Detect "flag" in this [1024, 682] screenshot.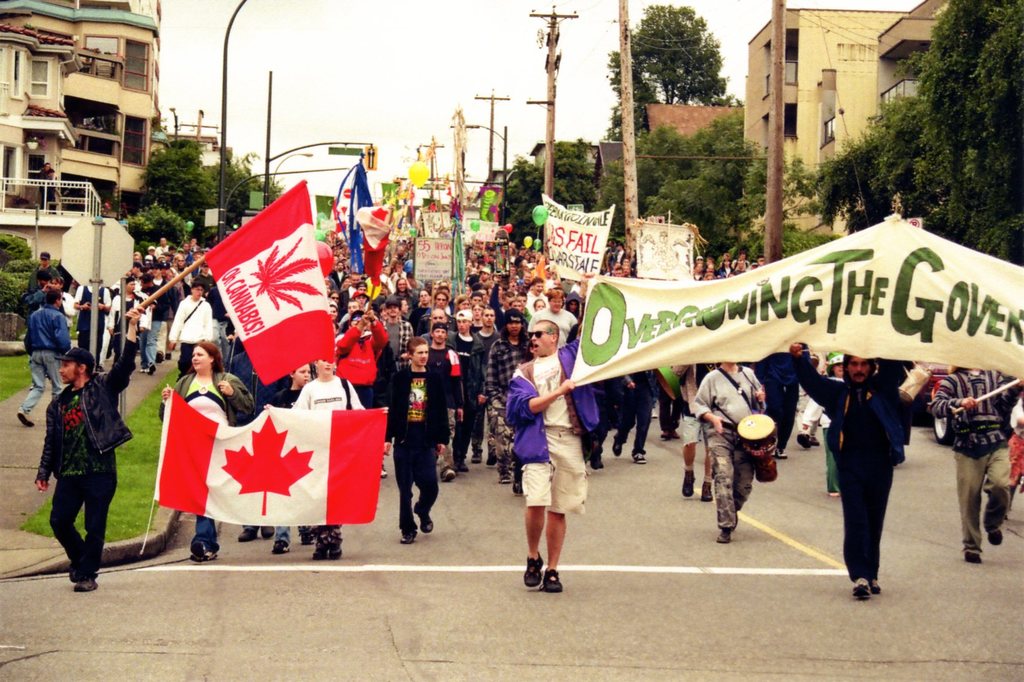
Detection: {"left": 152, "top": 387, "right": 390, "bottom": 526}.
